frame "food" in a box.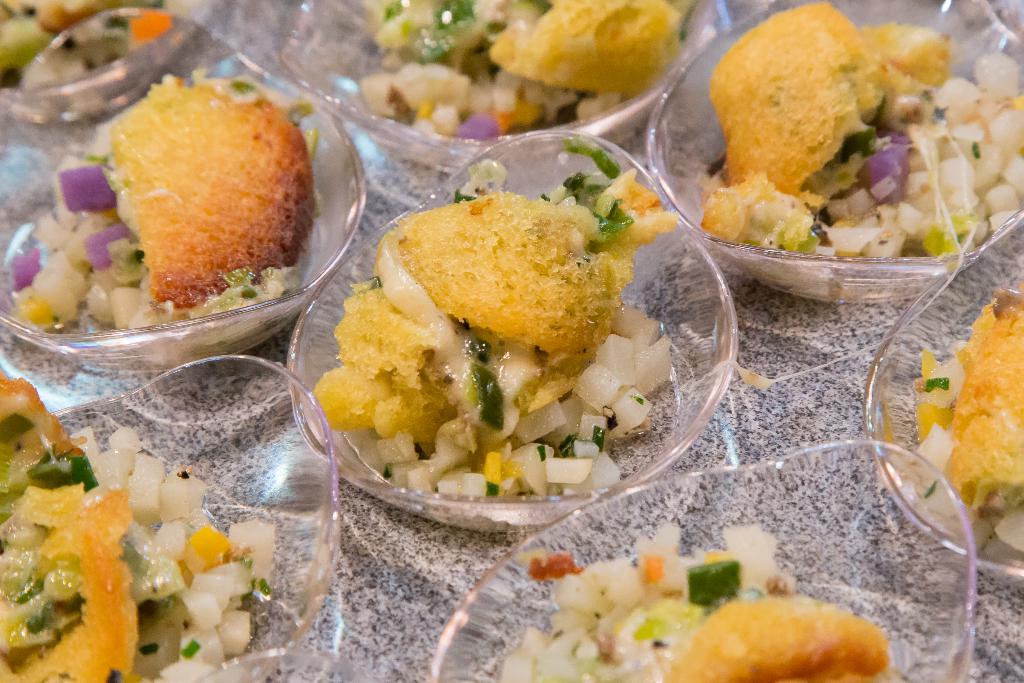
detection(910, 280, 1023, 570).
